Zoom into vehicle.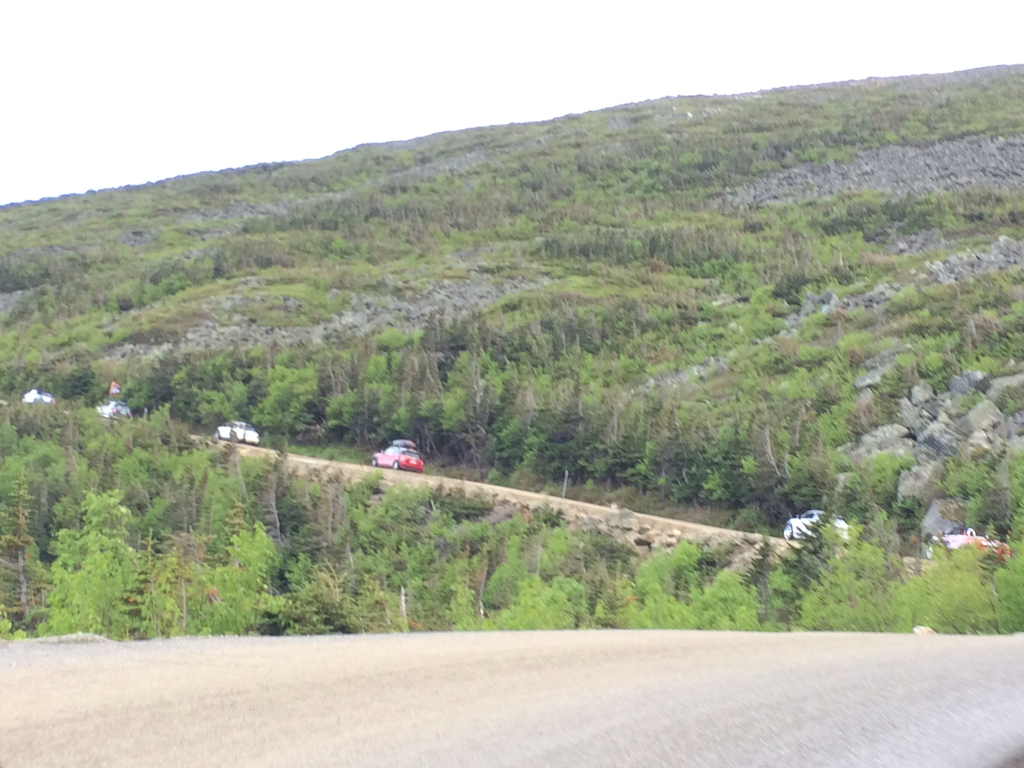
Zoom target: select_region(786, 508, 848, 541).
